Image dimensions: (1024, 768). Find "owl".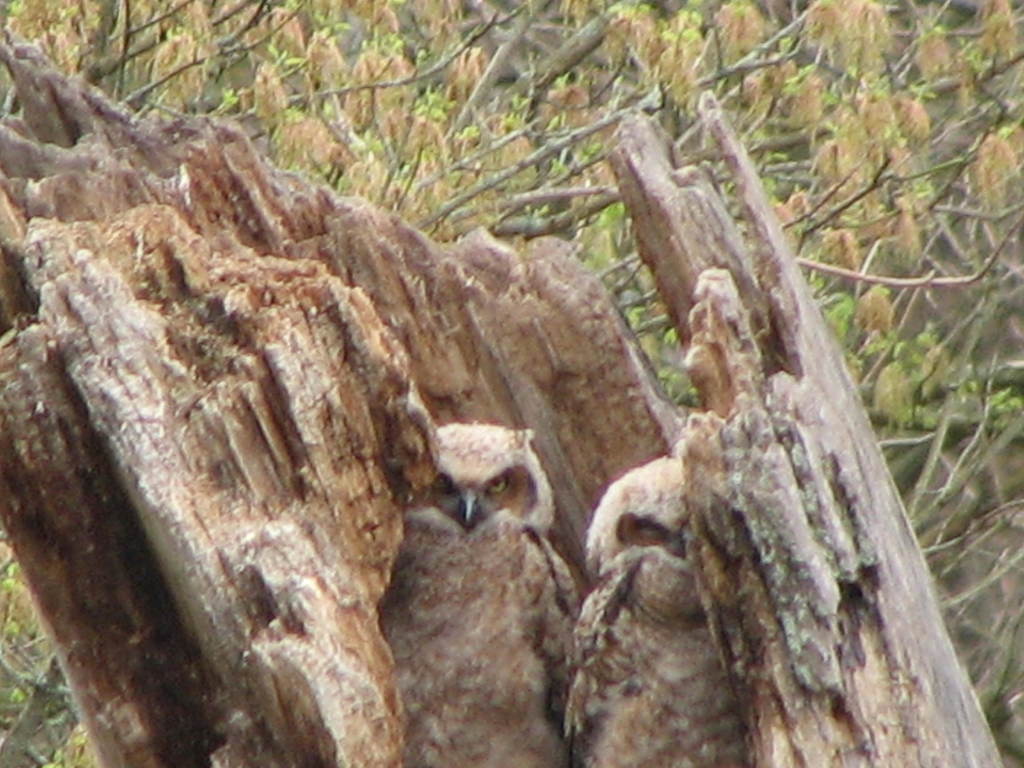
detection(372, 425, 573, 767).
